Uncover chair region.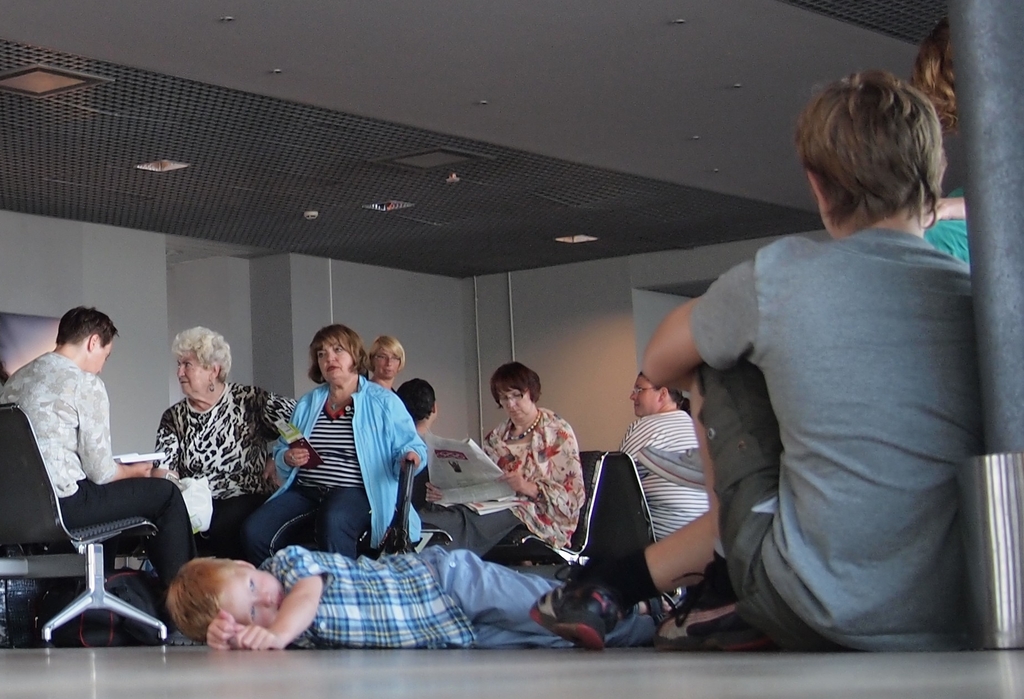
Uncovered: rect(561, 450, 685, 601).
